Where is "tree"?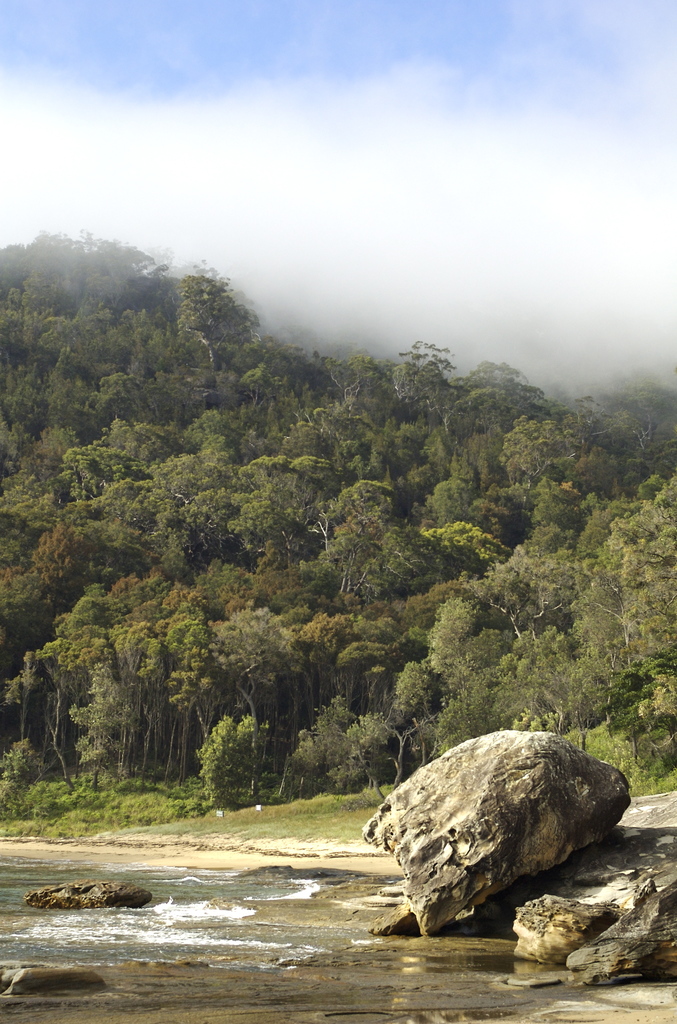
355/524/466/607.
